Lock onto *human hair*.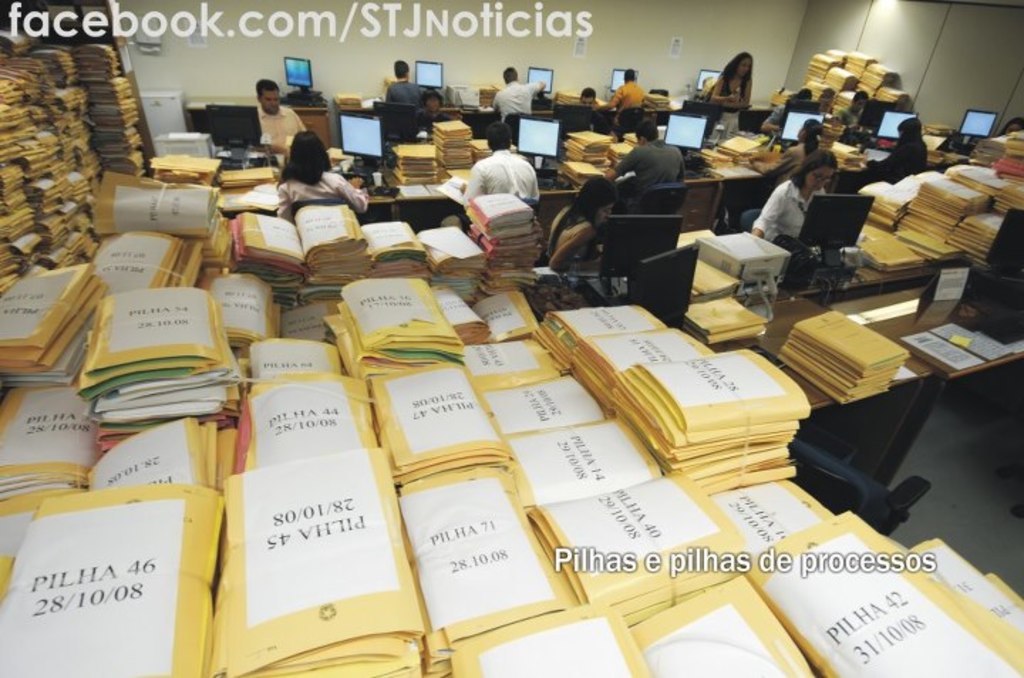
Locked: box(393, 61, 405, 75).
